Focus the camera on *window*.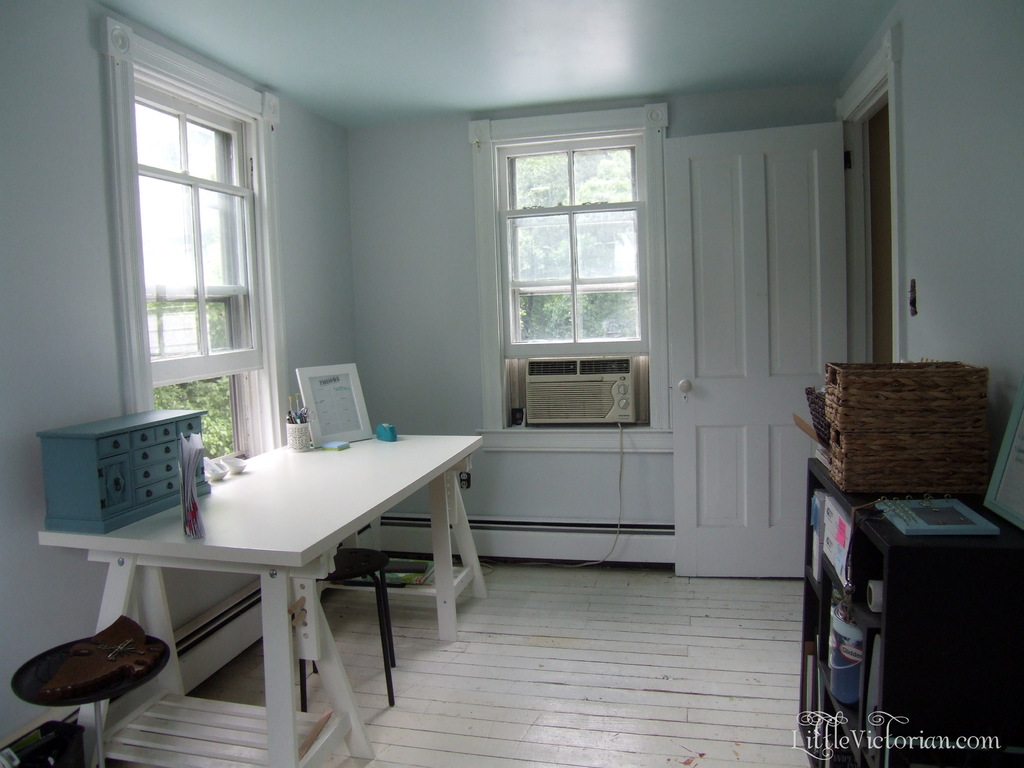
Focus region: <bbox>498, 116, 666, 416</bbox>.
